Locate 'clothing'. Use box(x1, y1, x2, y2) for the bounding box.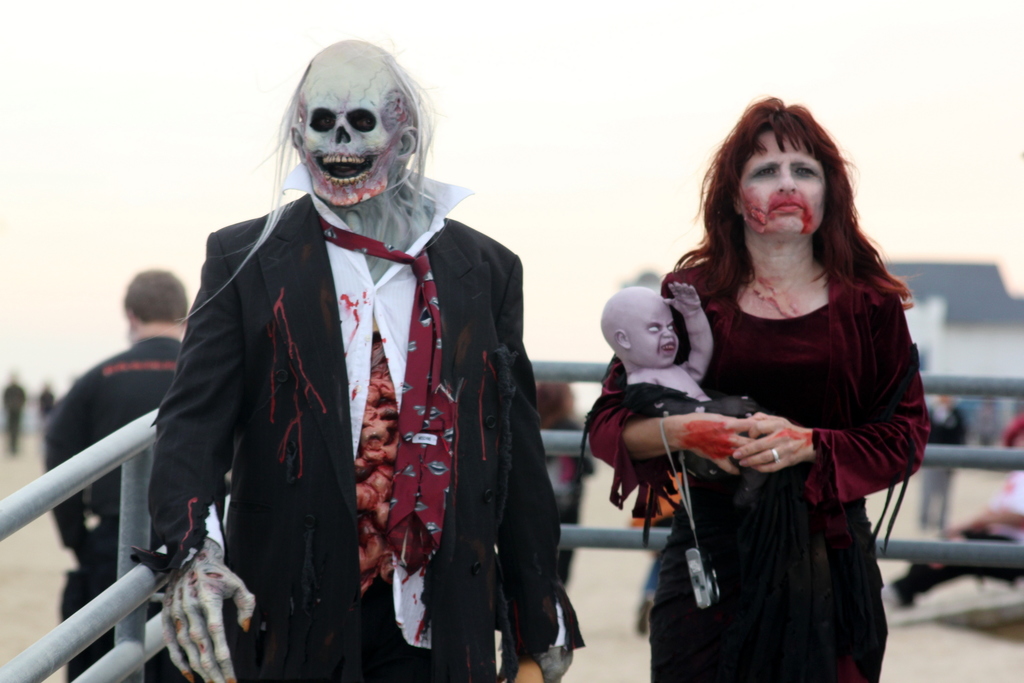
box(537, 412, 598, 587).
